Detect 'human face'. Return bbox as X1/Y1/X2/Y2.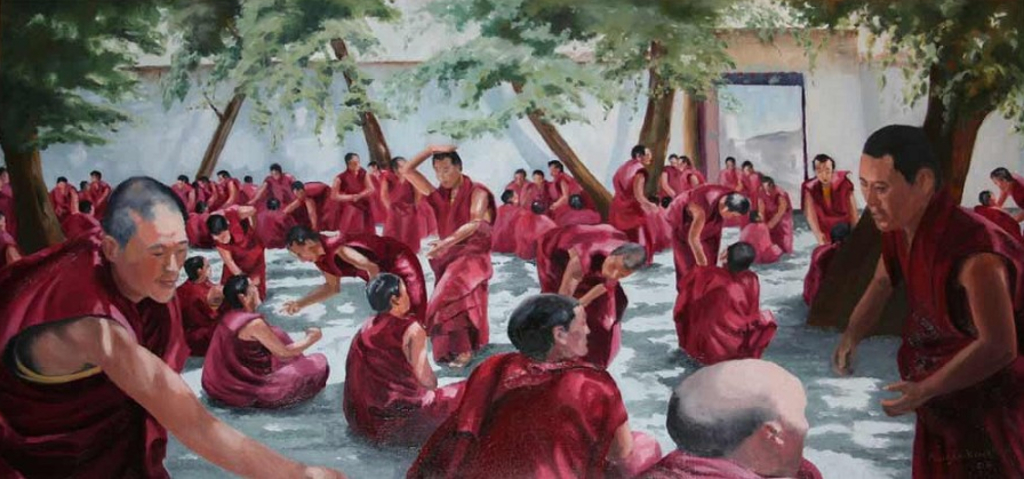
600/257/621/280.
